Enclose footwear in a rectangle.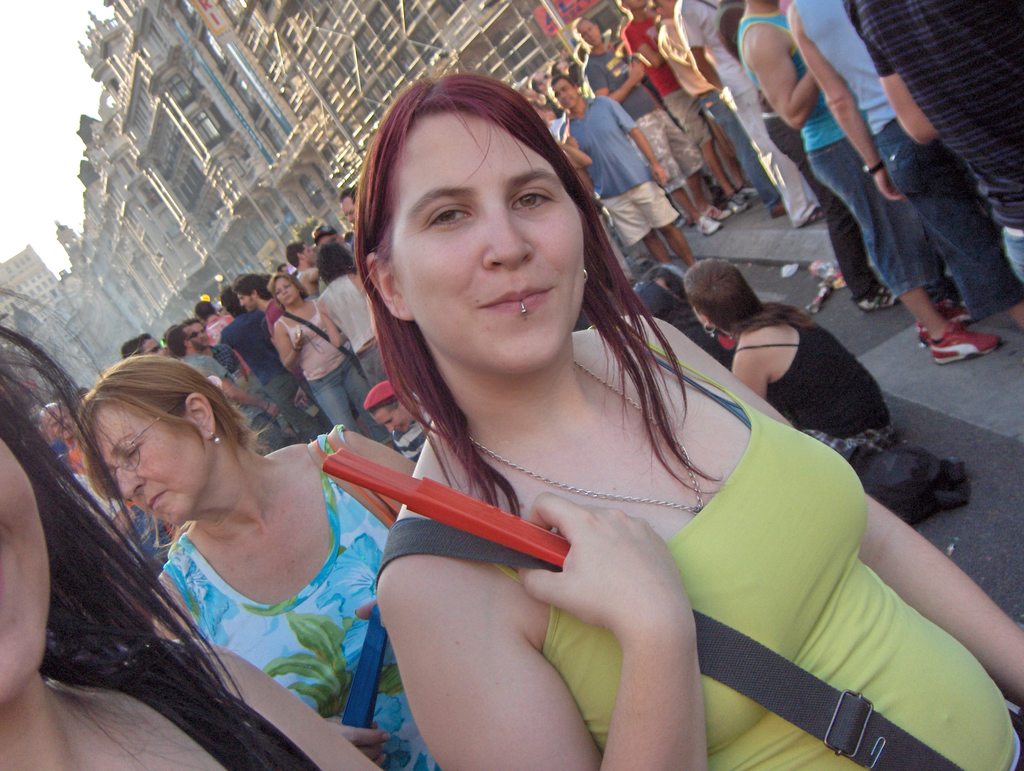
select_region(773, 196, 788, 220).
